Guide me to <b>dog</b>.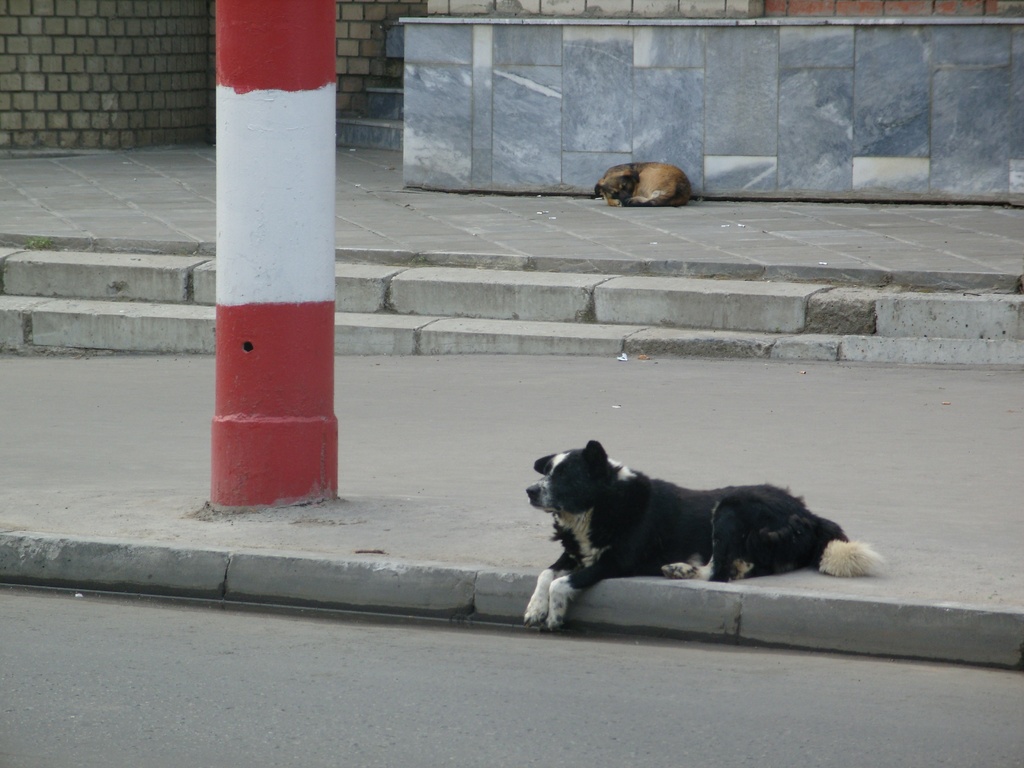
Guidance: region(515, 440, 894, 633).
